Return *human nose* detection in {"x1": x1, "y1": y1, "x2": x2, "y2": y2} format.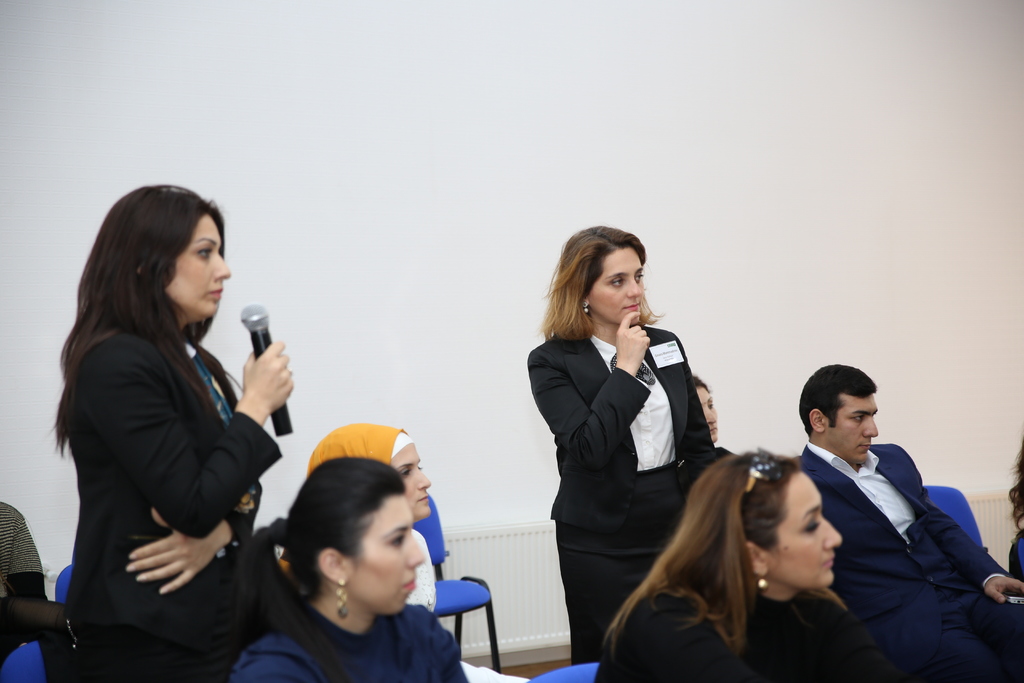
{"x1": 212, "y1": 253, "x2": 229, "y2": 282}.
